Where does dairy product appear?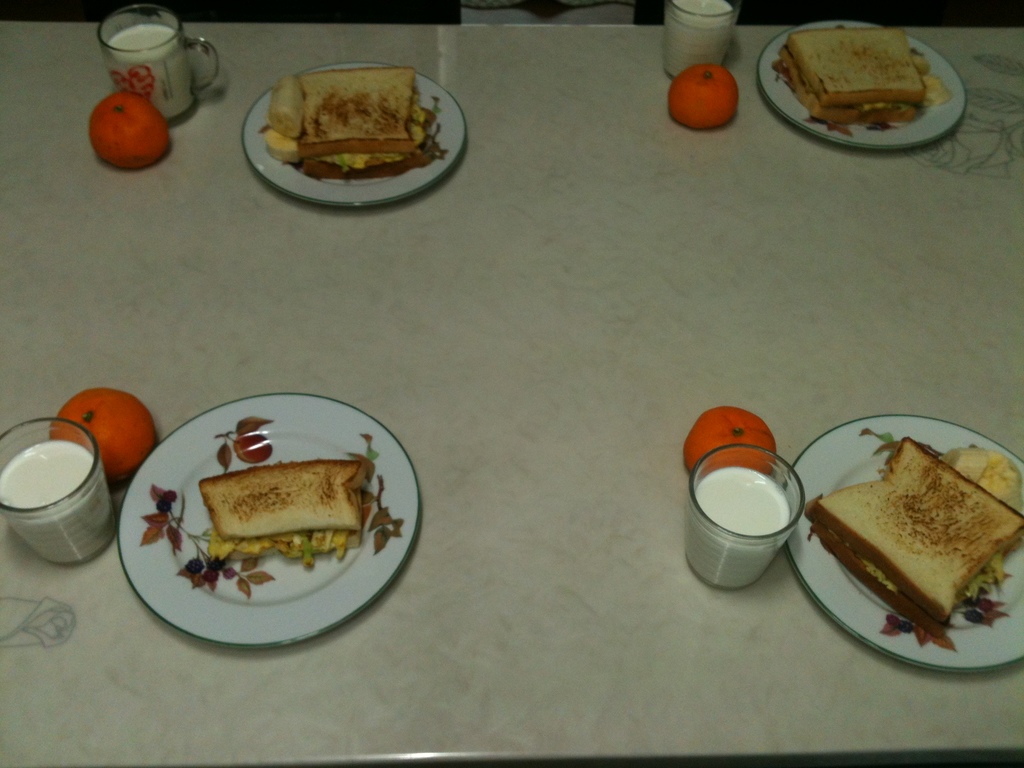
Appears at crop(684, 470, 792, 590).
